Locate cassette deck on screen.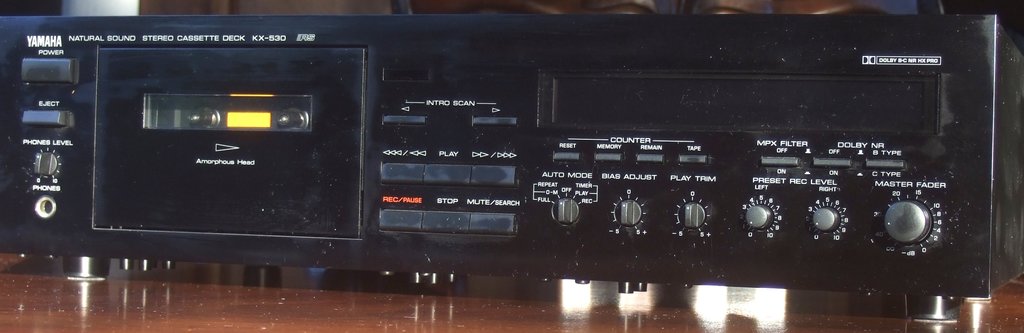
On screen at x1=0 y1=13 x2=1023 y2=278.
